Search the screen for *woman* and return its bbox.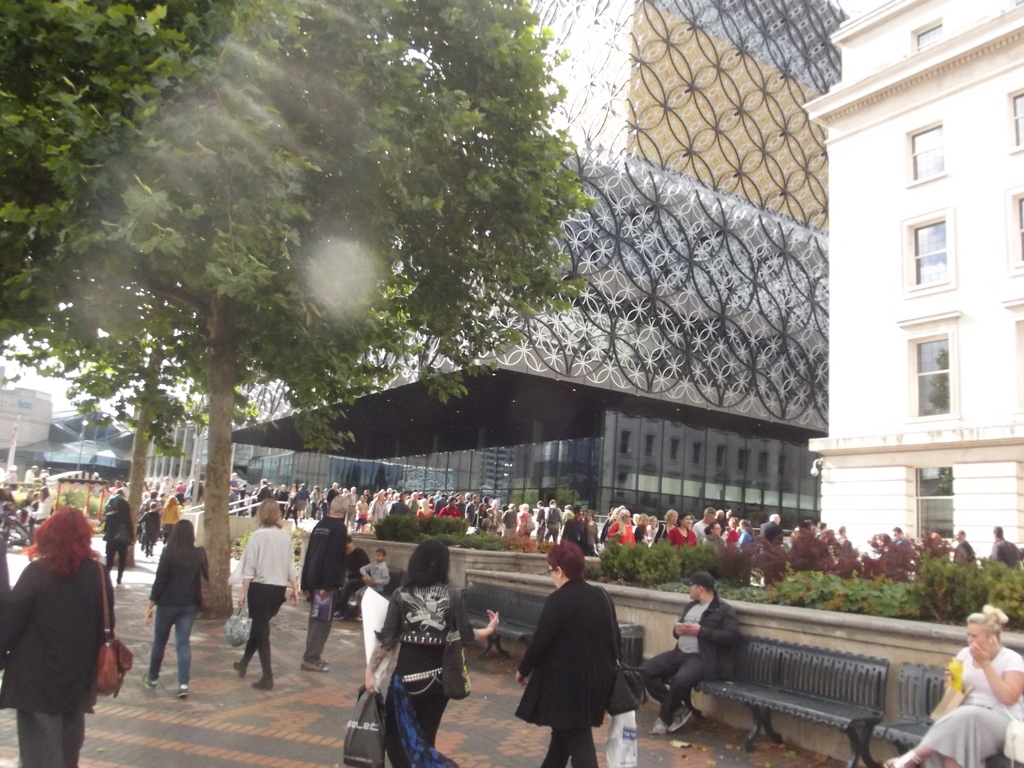
Found: 366/537/500/767.
